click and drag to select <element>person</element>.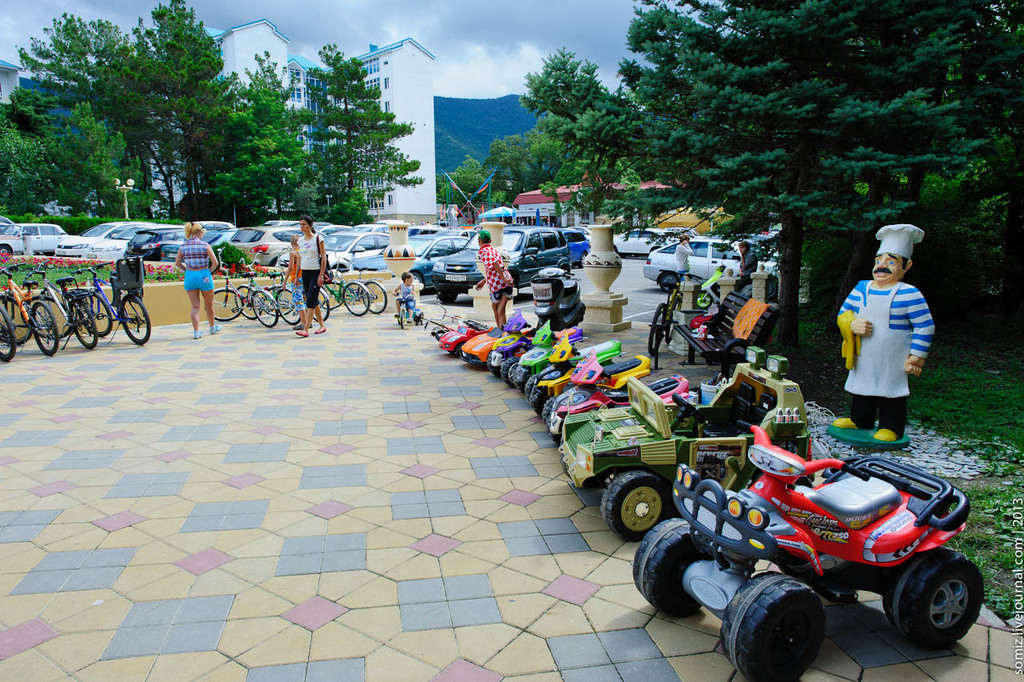
Selection: pyautogui.locateOnScreen(833, 221, 933, 448).
